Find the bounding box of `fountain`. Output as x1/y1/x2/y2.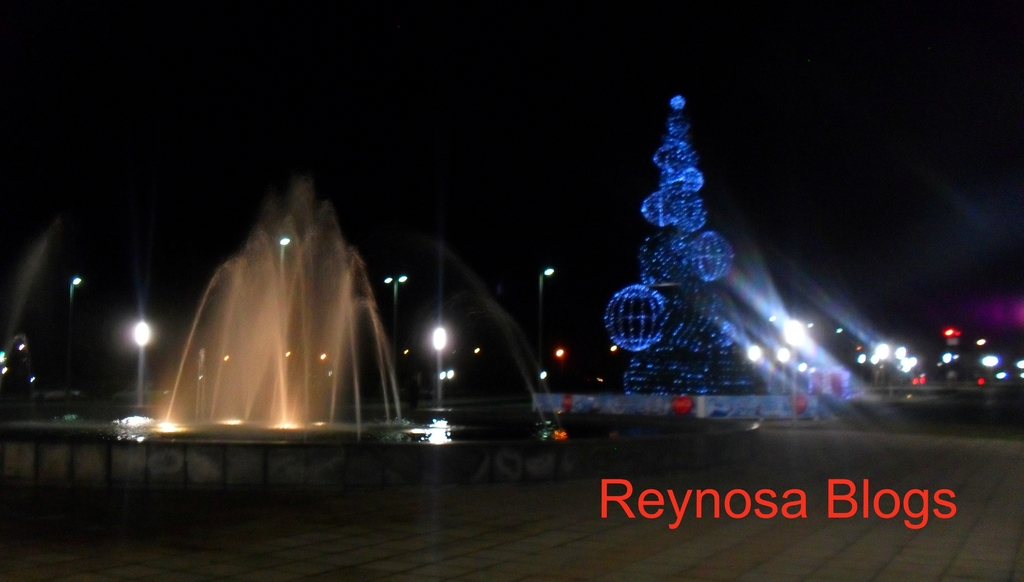
137/174/424/471.
